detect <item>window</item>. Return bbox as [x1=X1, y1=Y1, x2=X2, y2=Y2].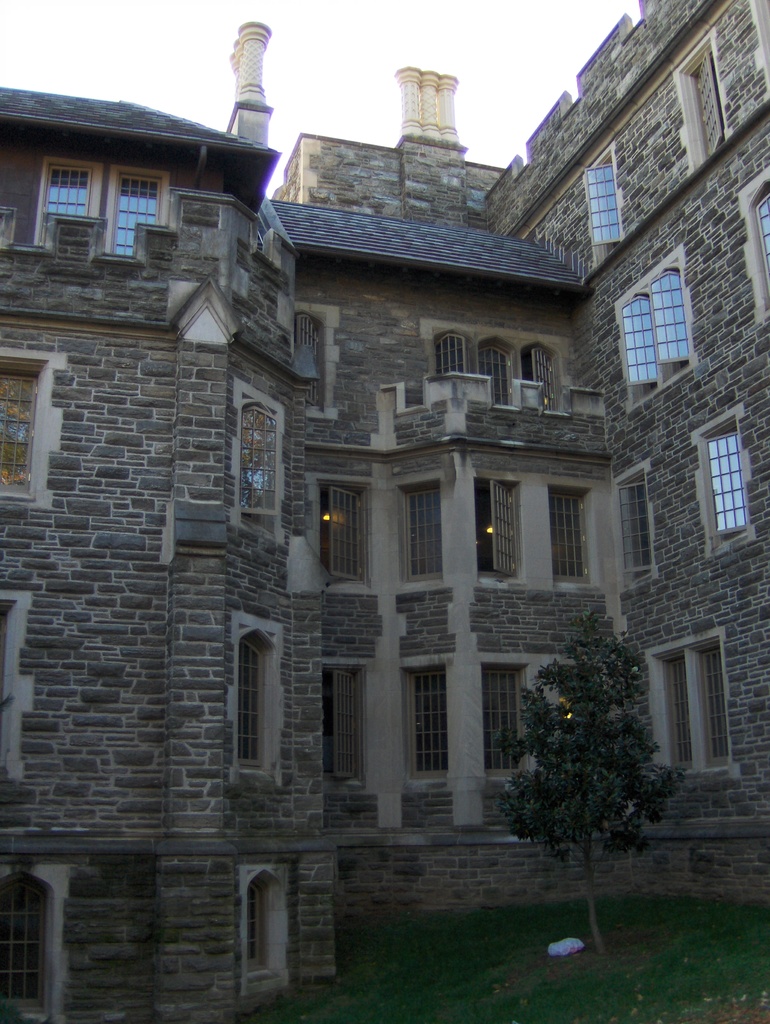
[x1=241, y1=397, x2=278, y2=545].
